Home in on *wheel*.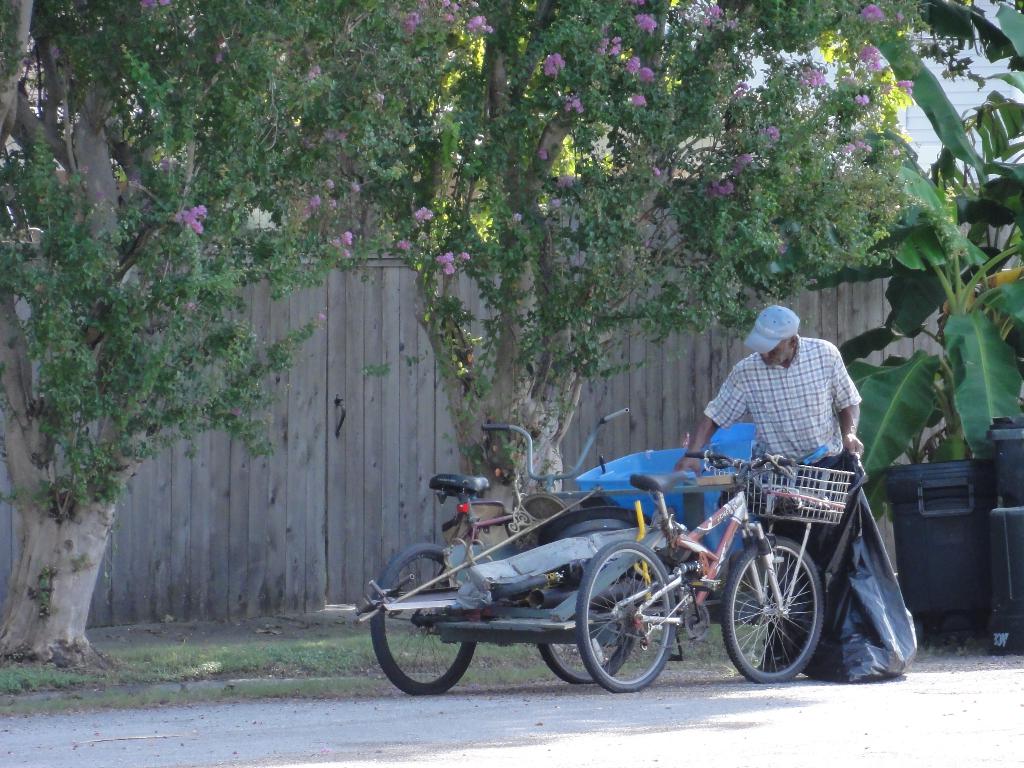
Homed in at <bbox>370, 537, 482, 696</bbox>.
